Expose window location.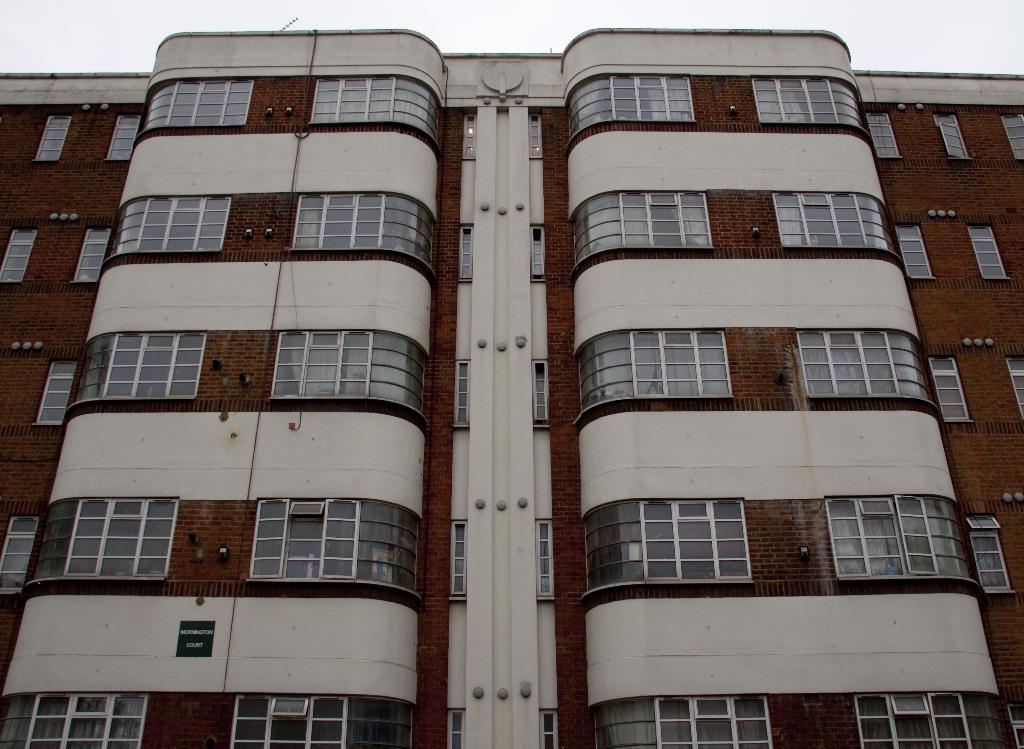
Exposed at rect(25, 494, 175, 597).
